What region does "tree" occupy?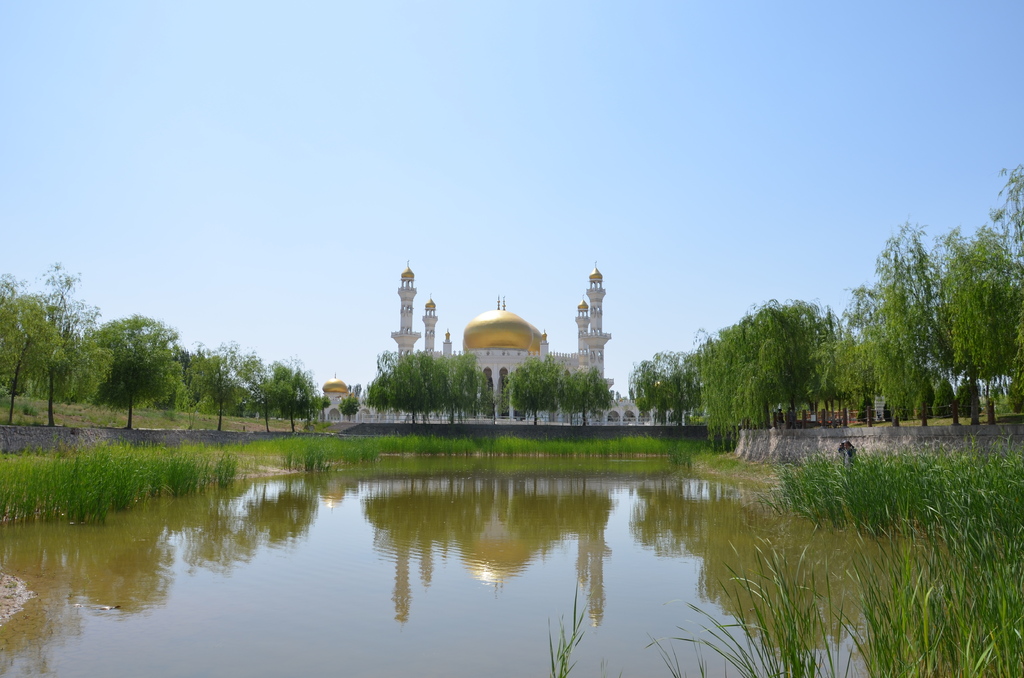
[22,259,107,427].
